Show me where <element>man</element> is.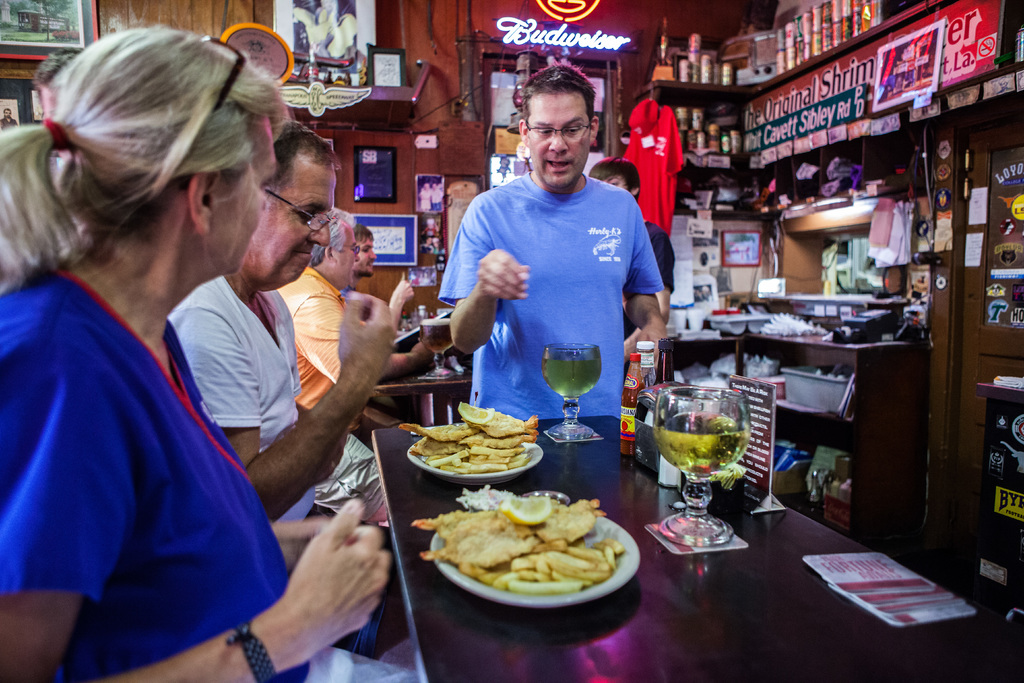
<element>man</element> is at 429/77/674/455.
